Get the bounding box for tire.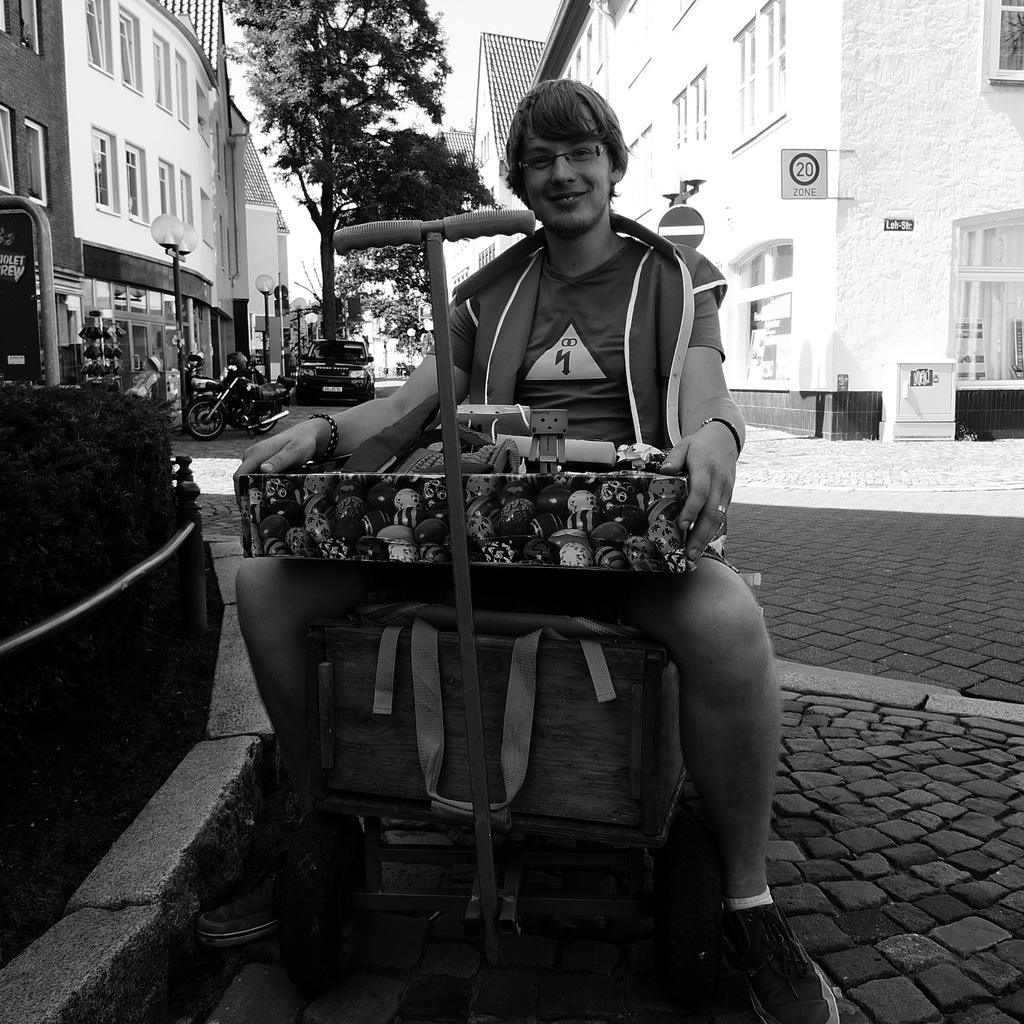
(x1=184, y1=398, x2=226, y2=442).
